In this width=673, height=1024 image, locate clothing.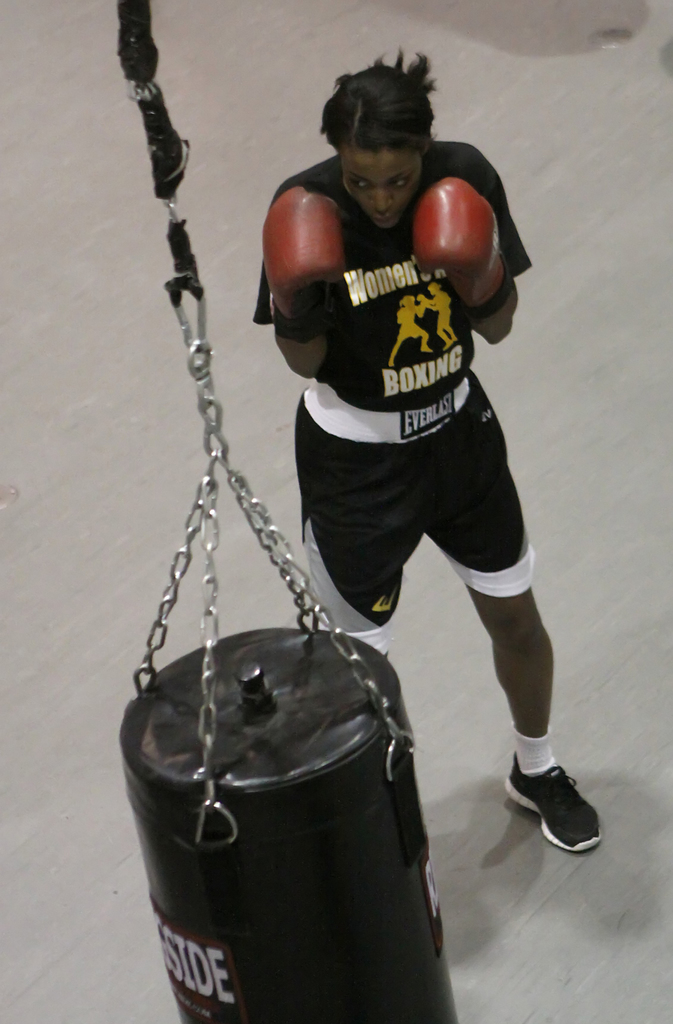
Bounding box: bbox(257, 132, 521, 659).
